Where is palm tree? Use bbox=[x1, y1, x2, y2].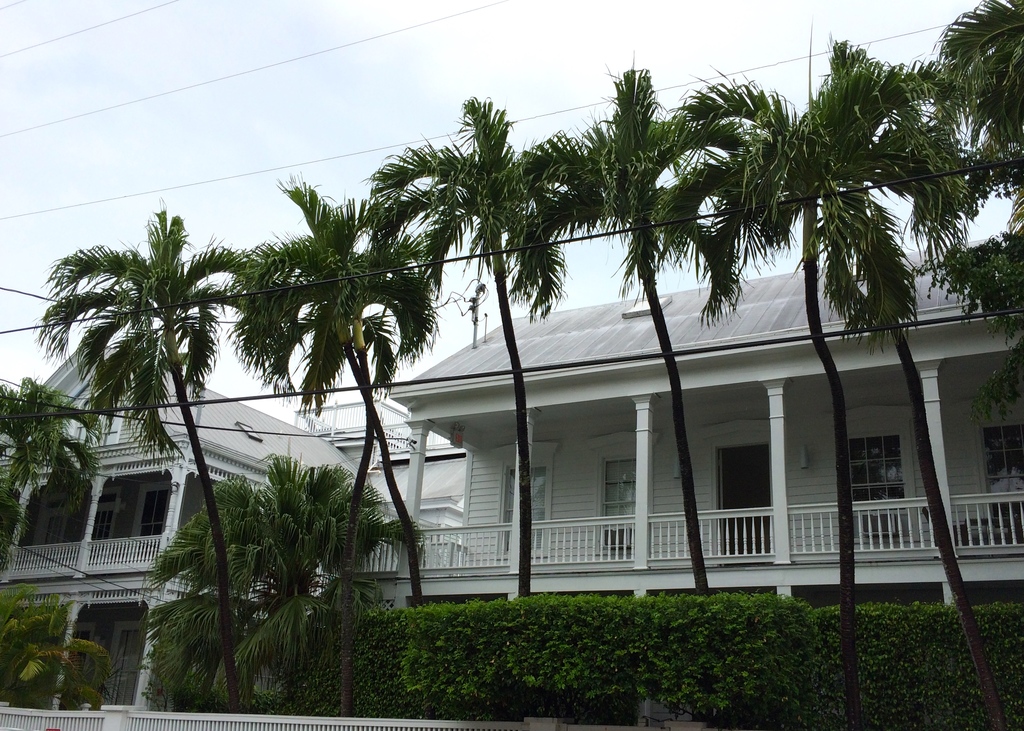
bbox=[733, 39, 878, 606].
